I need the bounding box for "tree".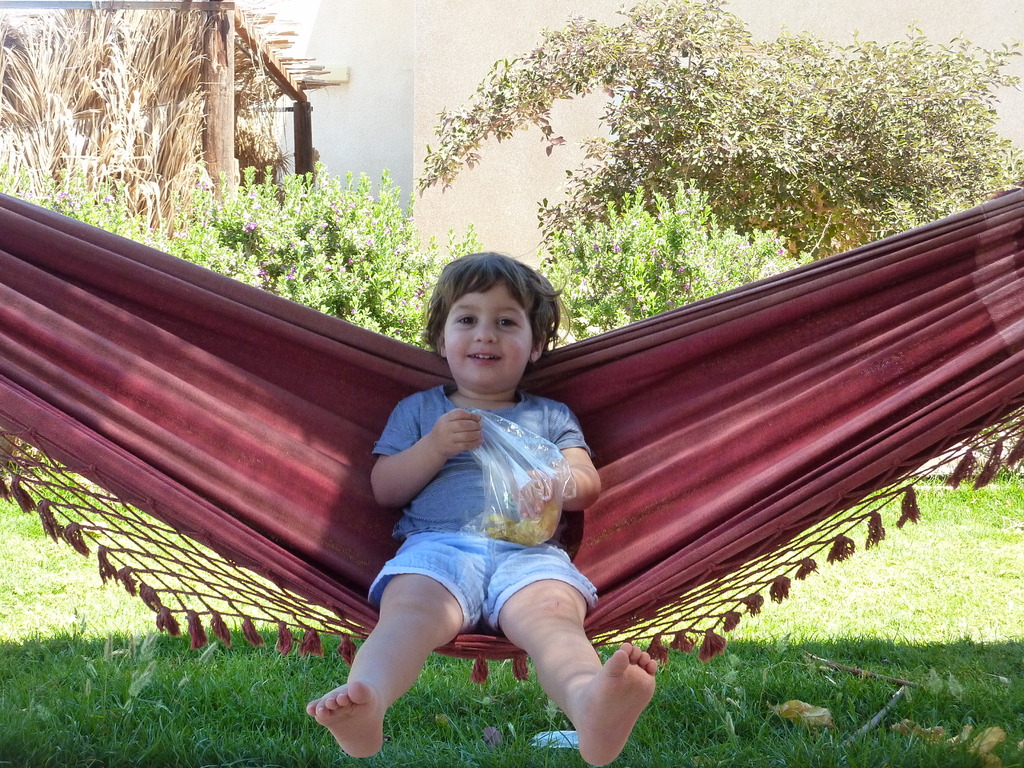
Here it is: (414,0,1023,252).
